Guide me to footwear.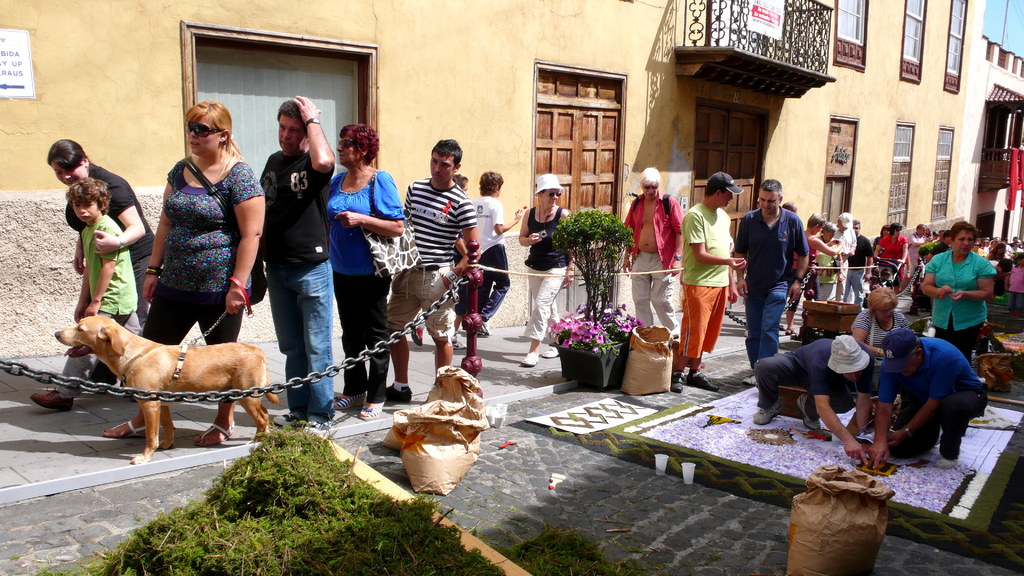
Guidance: bbox=(335, 390, 361, 406).
